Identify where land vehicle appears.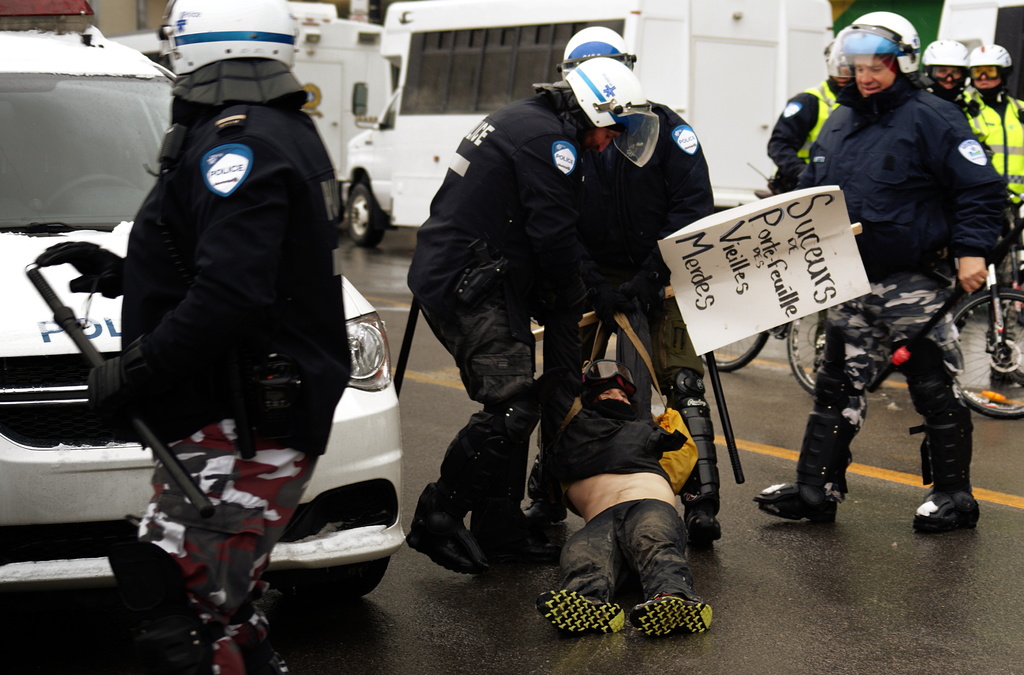
Appears at <box>788,258,1023,414</box>.
